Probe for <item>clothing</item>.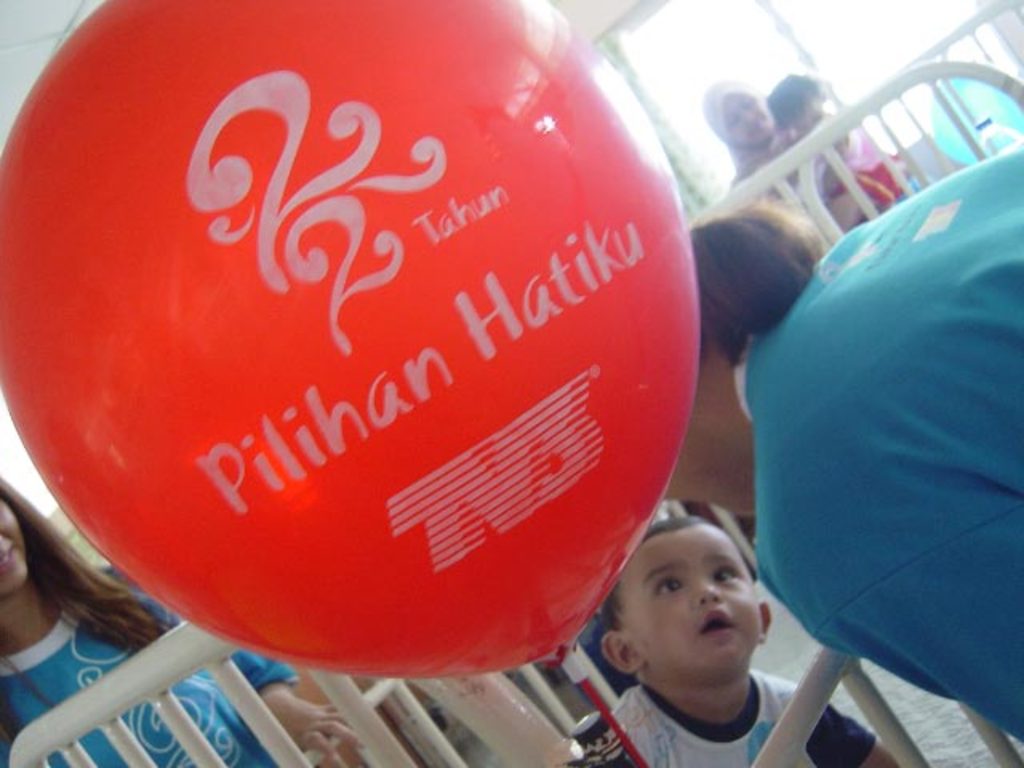
Probe result: <box>819,109,902,208</box>.
